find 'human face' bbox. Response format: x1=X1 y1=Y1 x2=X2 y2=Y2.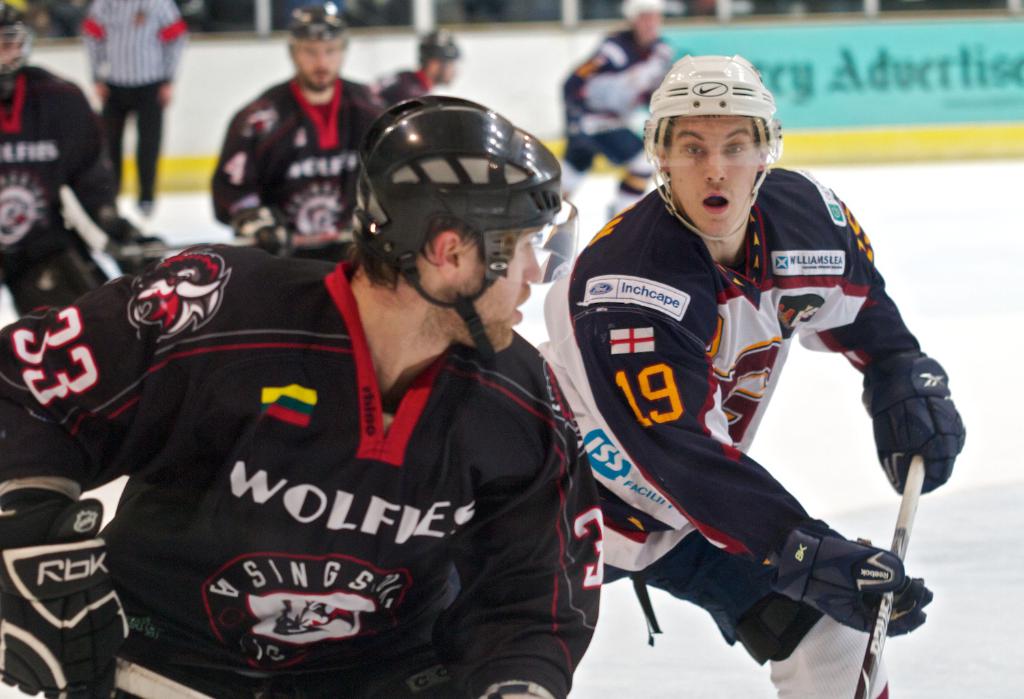
x1=444 y1=224 x2=541 y2=347.
